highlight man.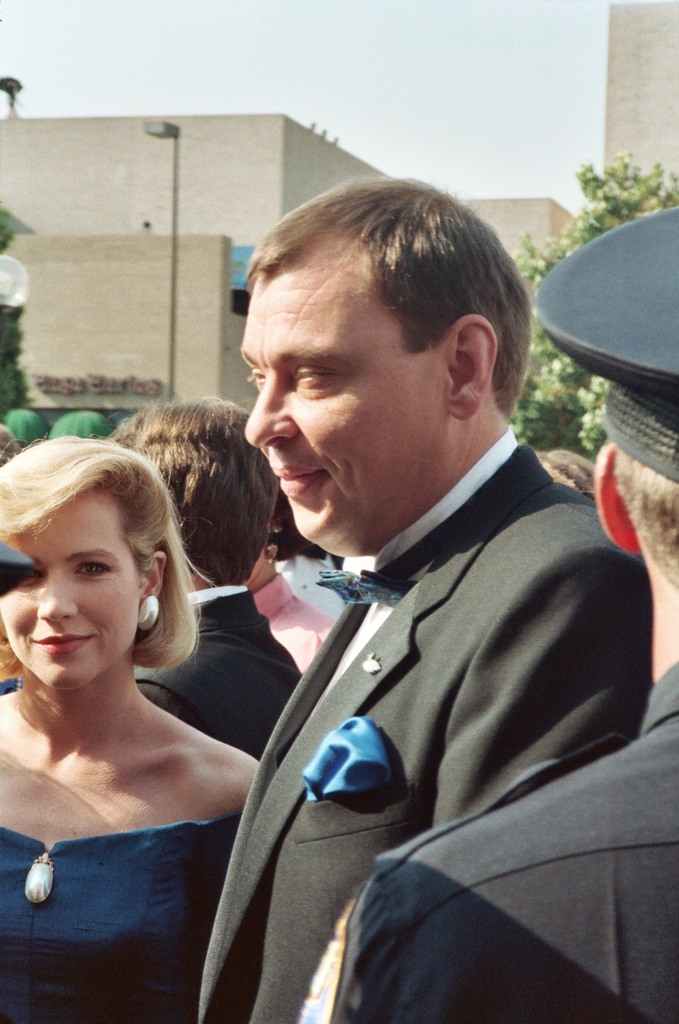
Highlighted region: region(323, 205, 678, 1023).
